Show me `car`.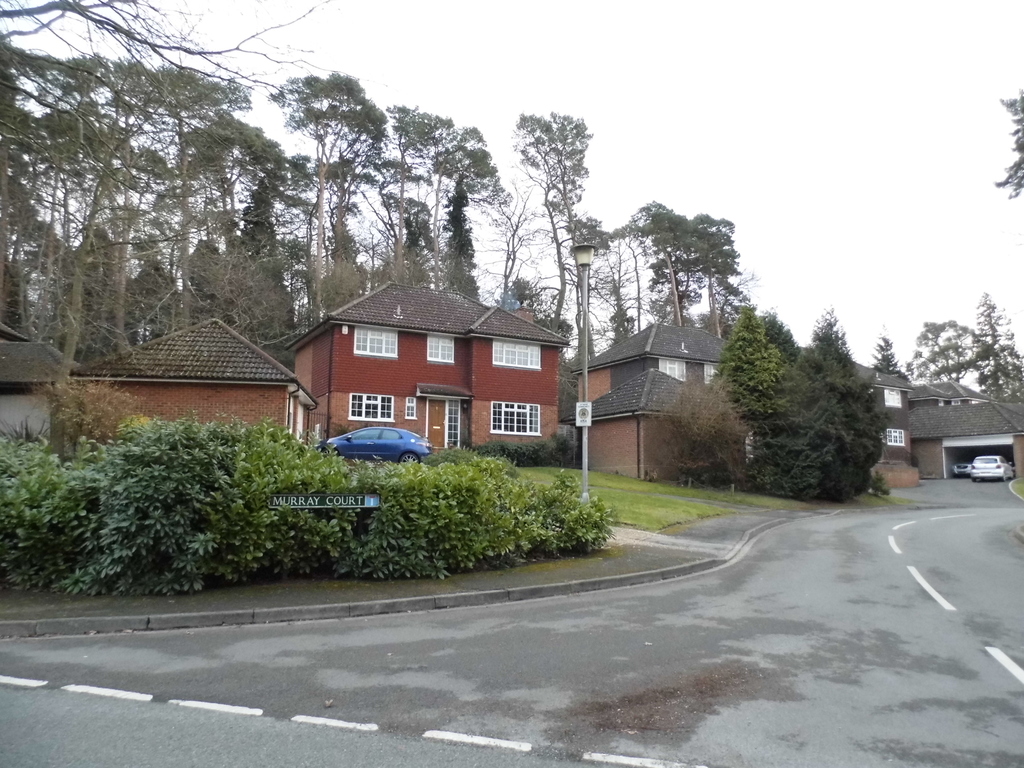
`car` is here: (971, 458, 1014, 480).
